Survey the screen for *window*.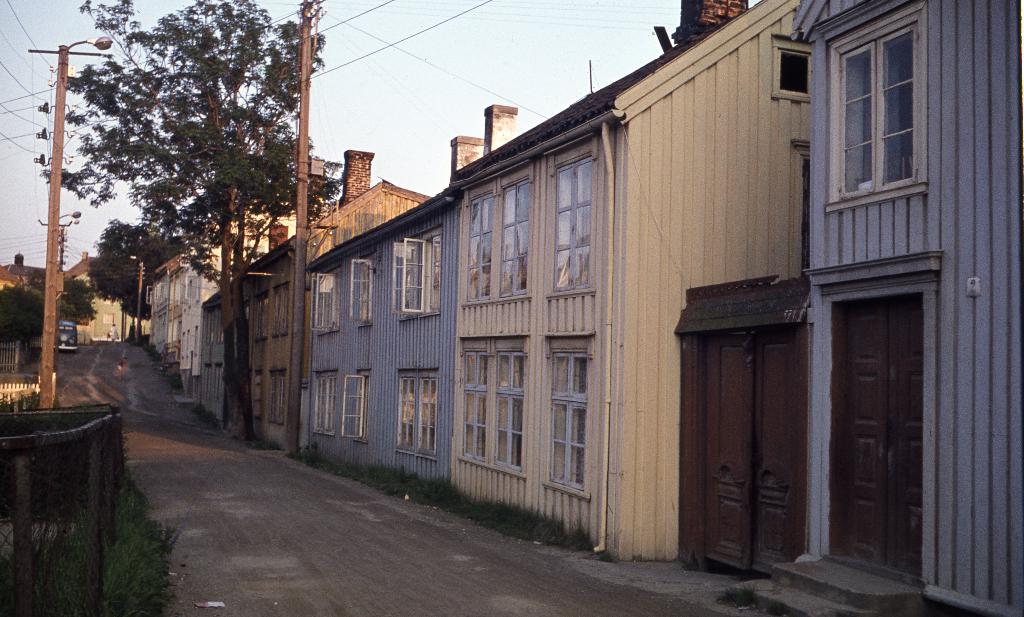
Survey found: box=[390, 365, 440, 461].
